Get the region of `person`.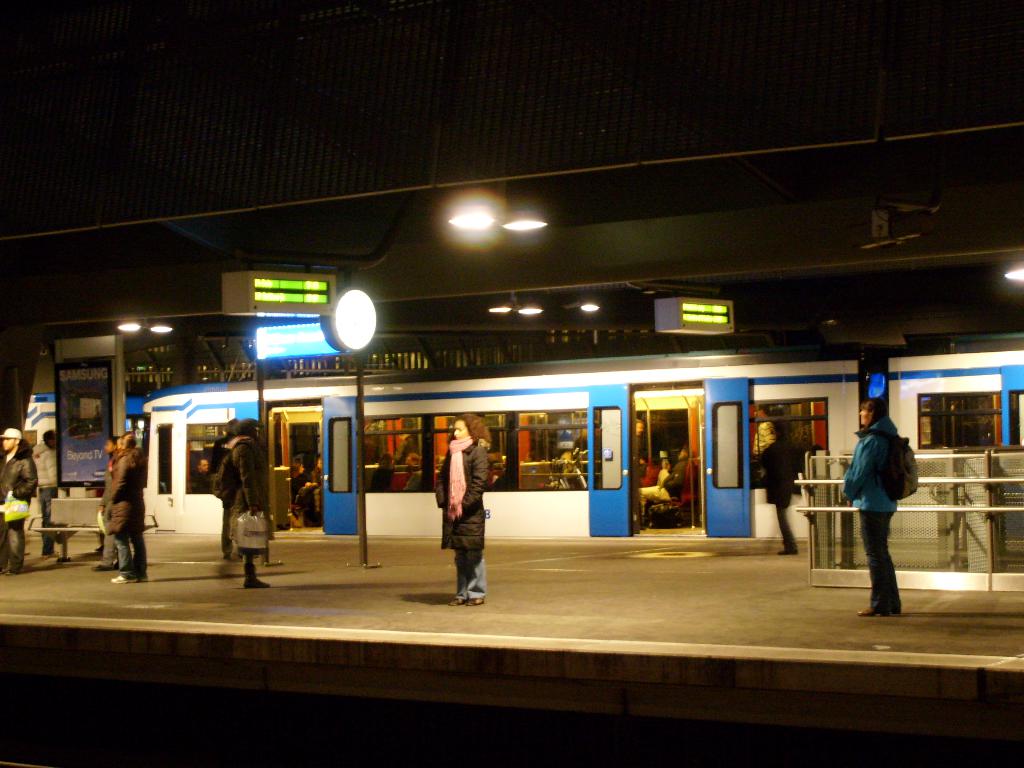
(750,404,776,475).
